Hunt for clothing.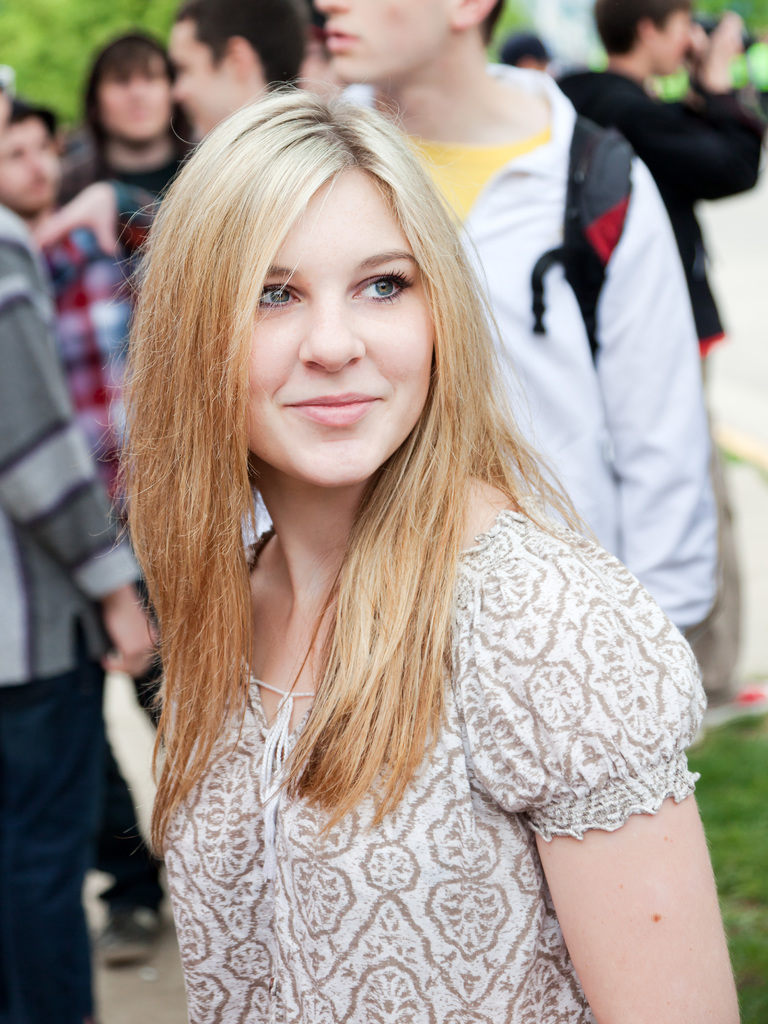
Hunted down at select_region(28, 143, 205, 257).
